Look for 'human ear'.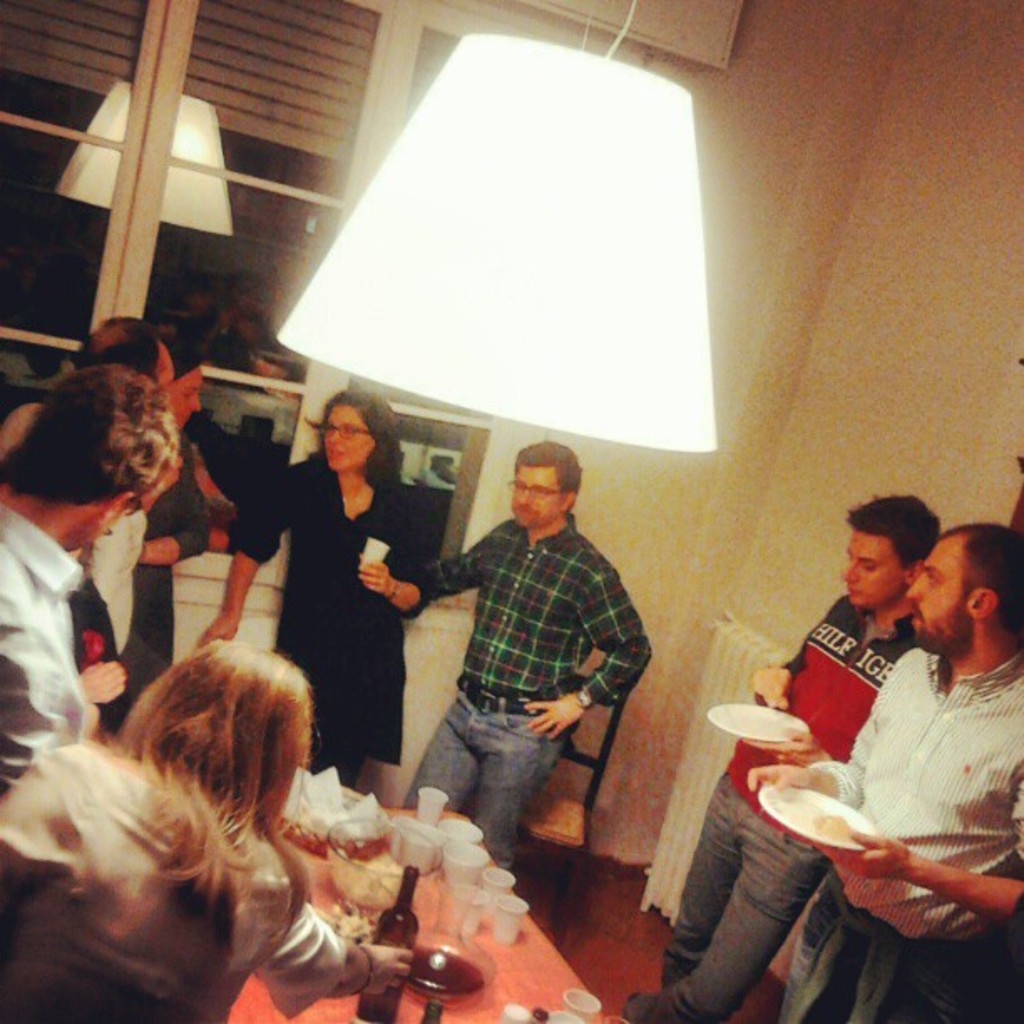
Found: left=562, top=485, right=577, bottom=514.
